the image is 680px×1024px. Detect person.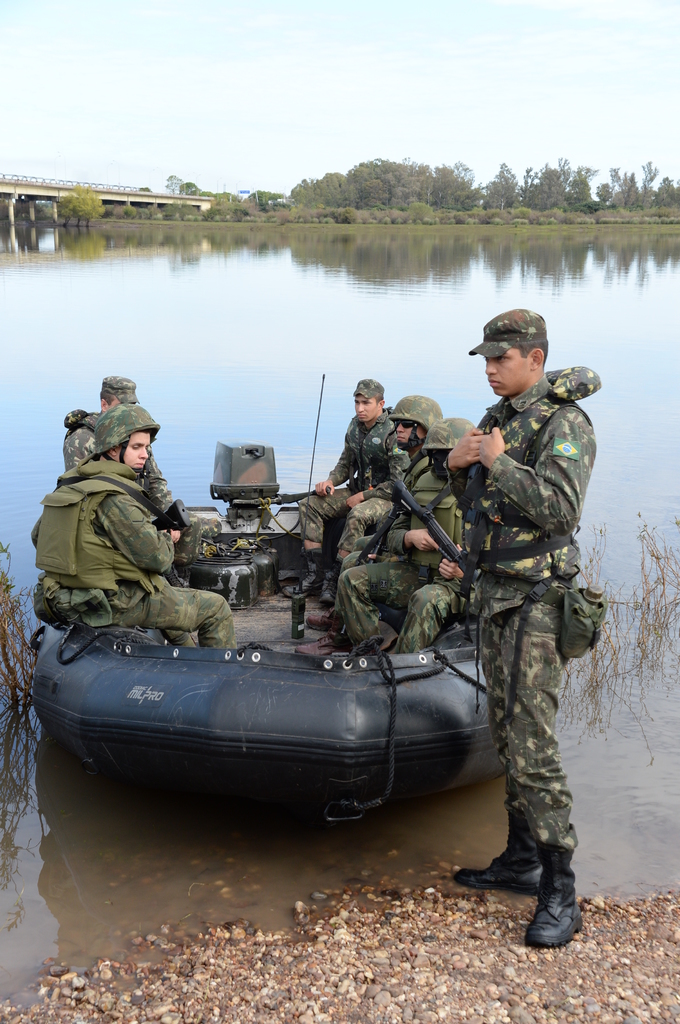
Detection: box=[54, 375, 186, 550].
